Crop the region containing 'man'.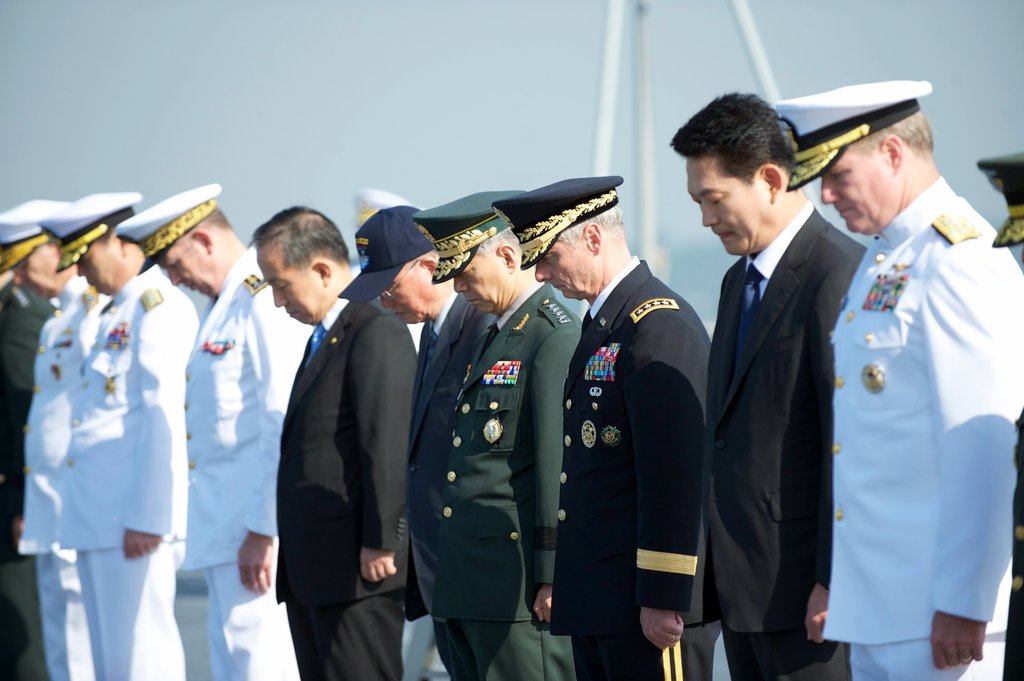
Crop region: rect(789, 51, 1010, 678).
